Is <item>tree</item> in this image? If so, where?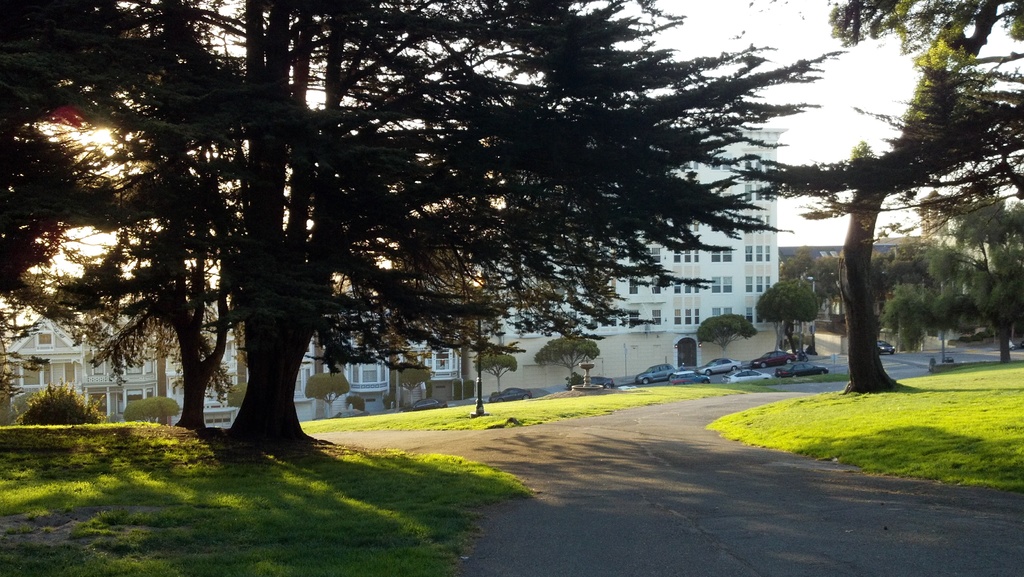
Yes, at (left=125, top=393, right=184, bottom=426).
